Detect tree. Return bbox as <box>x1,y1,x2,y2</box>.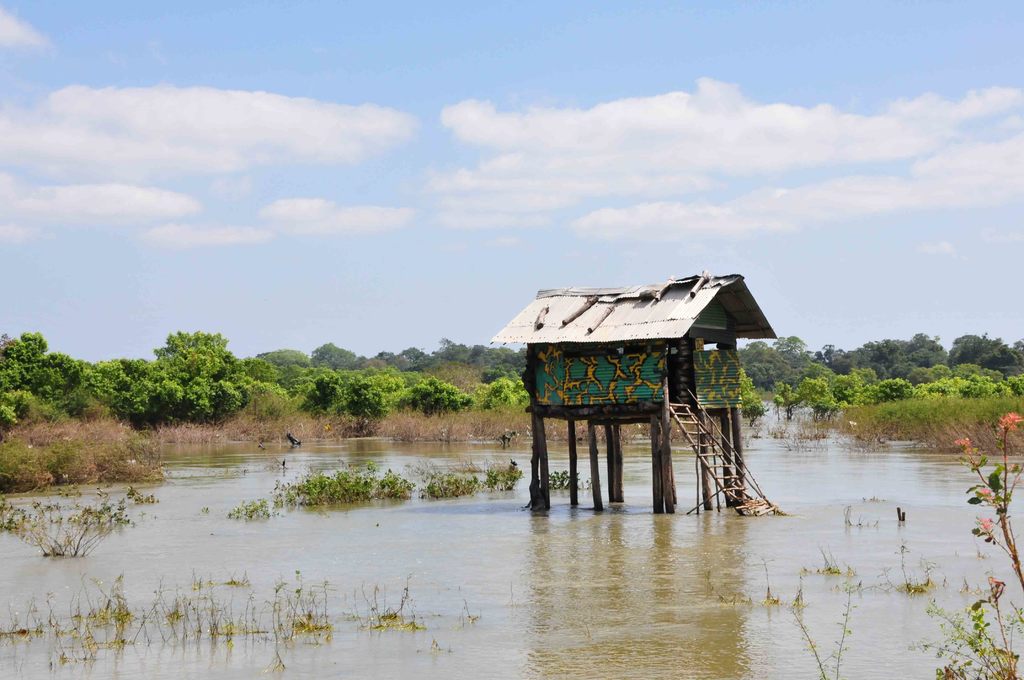
<box>475,355,531,410</box>.
